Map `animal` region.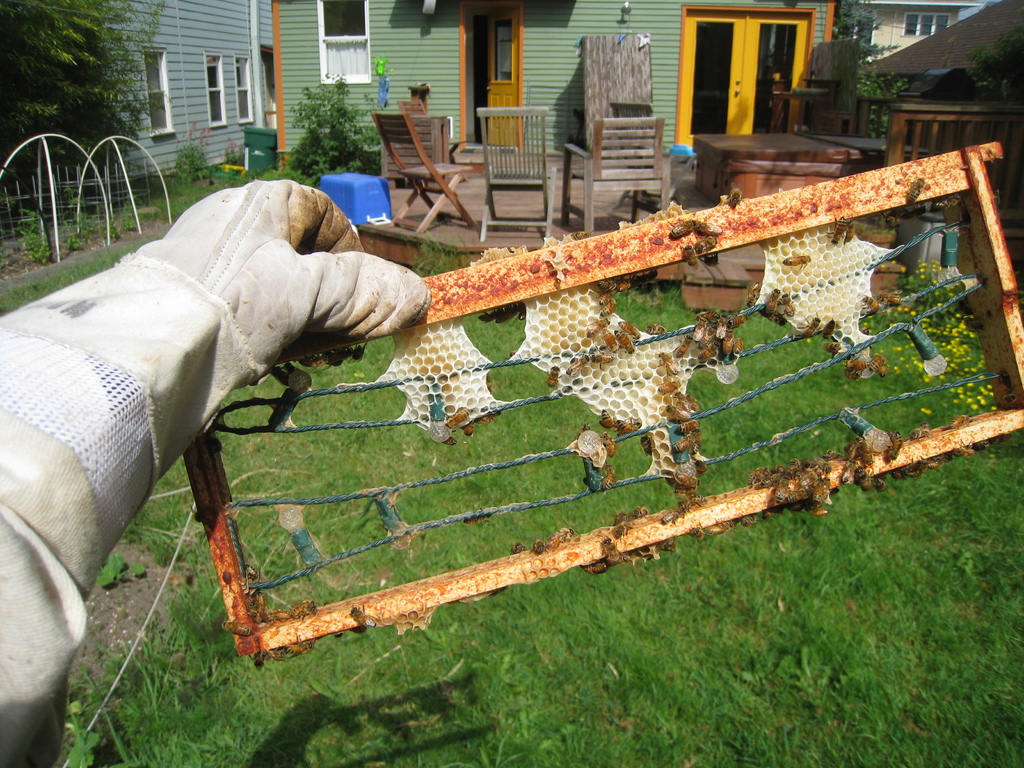
Mapped to rect(659, 511, 673, 528).
